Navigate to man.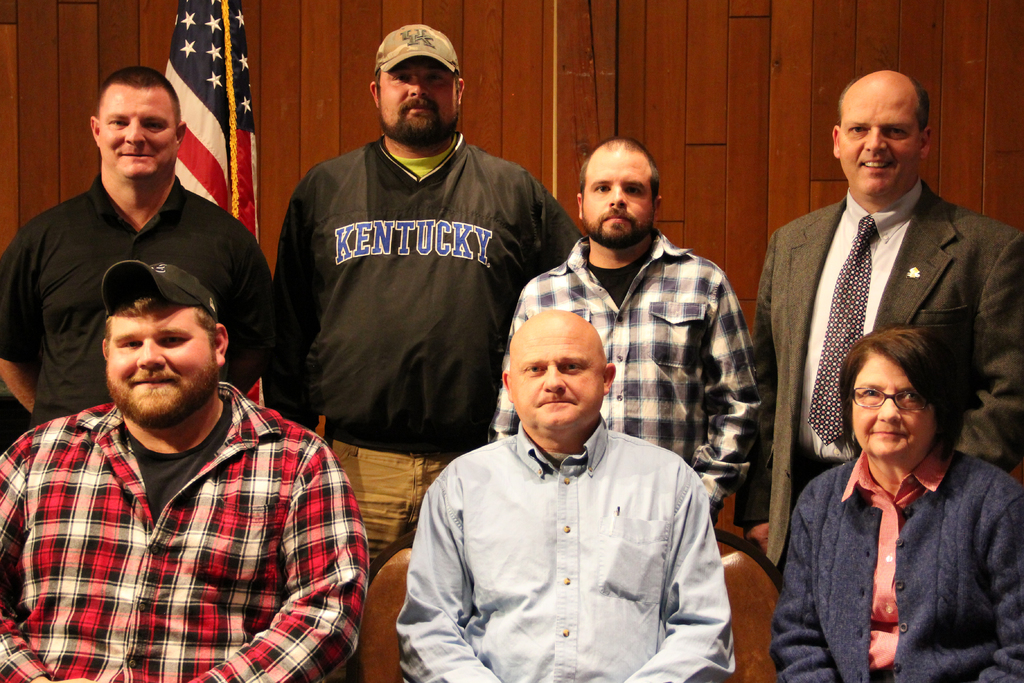
Navigation target: [271,25,582,578].
